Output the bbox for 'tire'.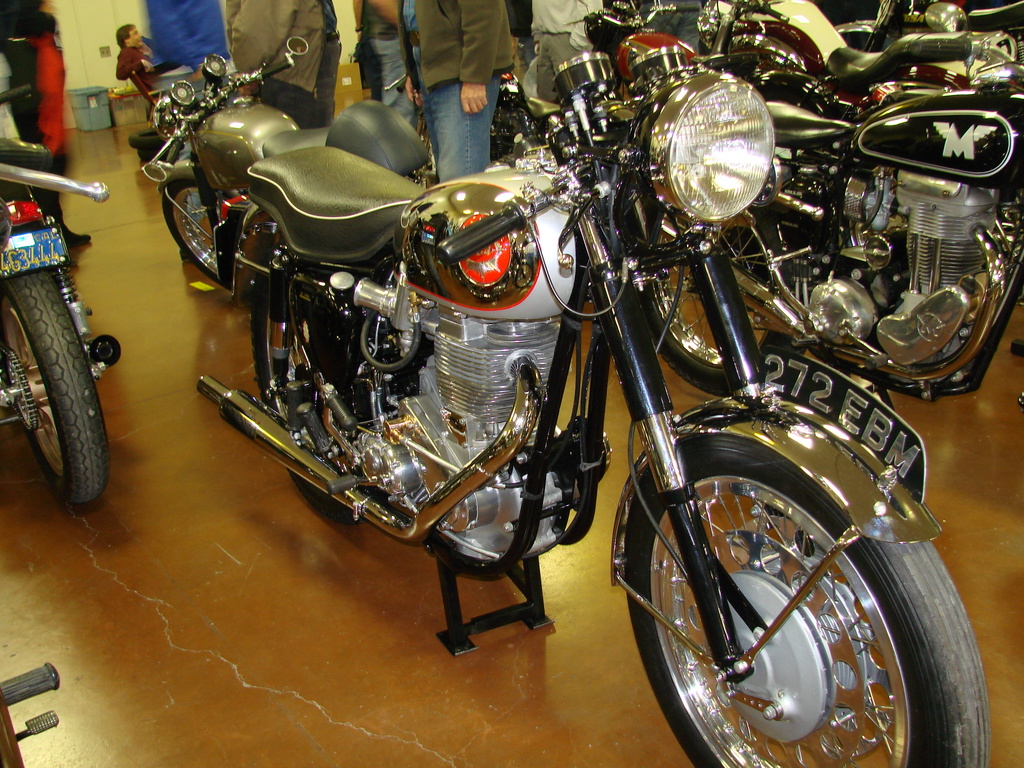
(138, 145, 168, 166).
